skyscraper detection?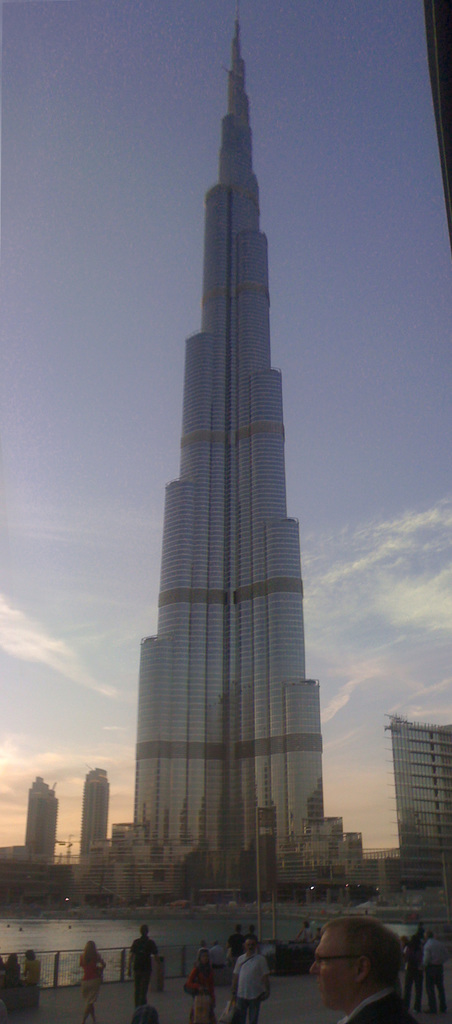
crop(14, 762, 60, 869)
